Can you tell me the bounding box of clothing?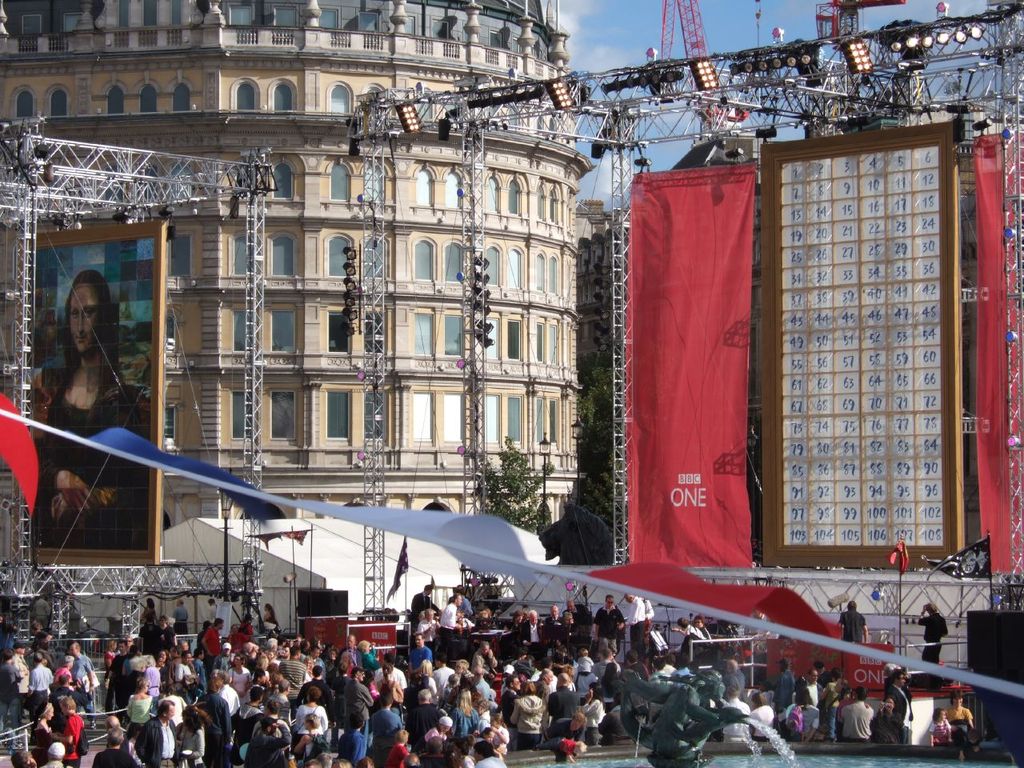
779, 696, 817, 741.
